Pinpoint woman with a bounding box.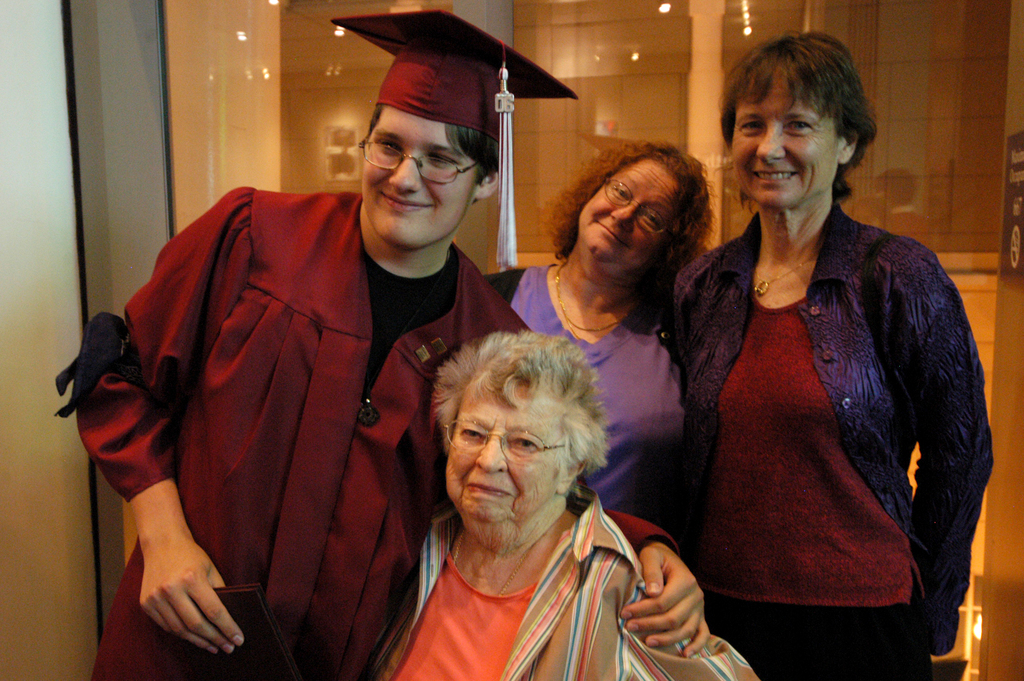
<box>480,134,715,537</box>.
